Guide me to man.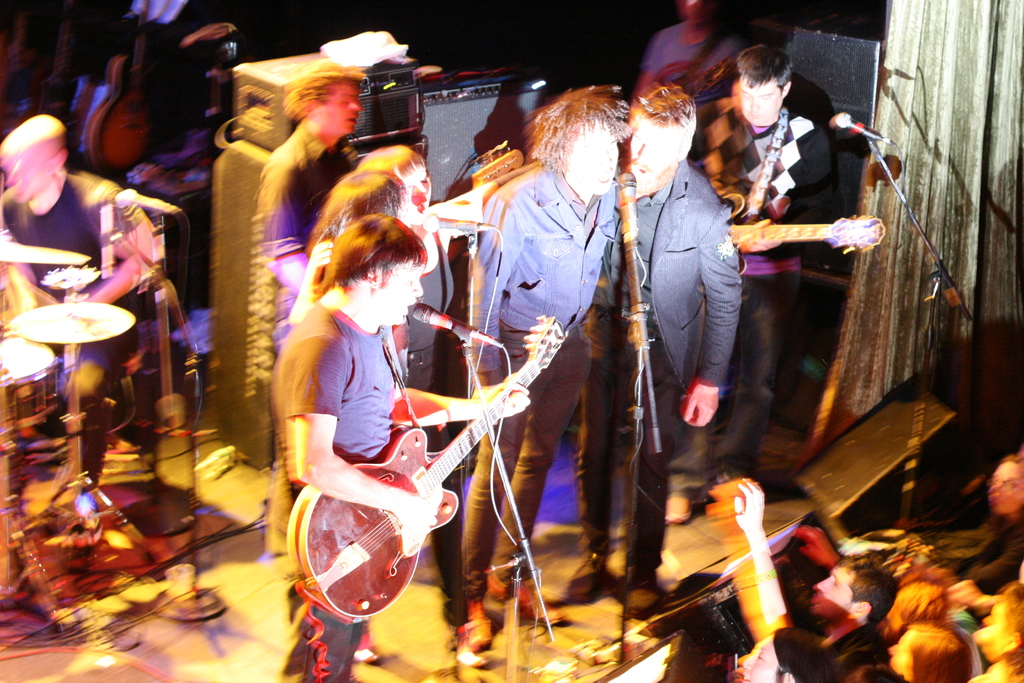
Guidance: detection(0, 109, 166, 482).
